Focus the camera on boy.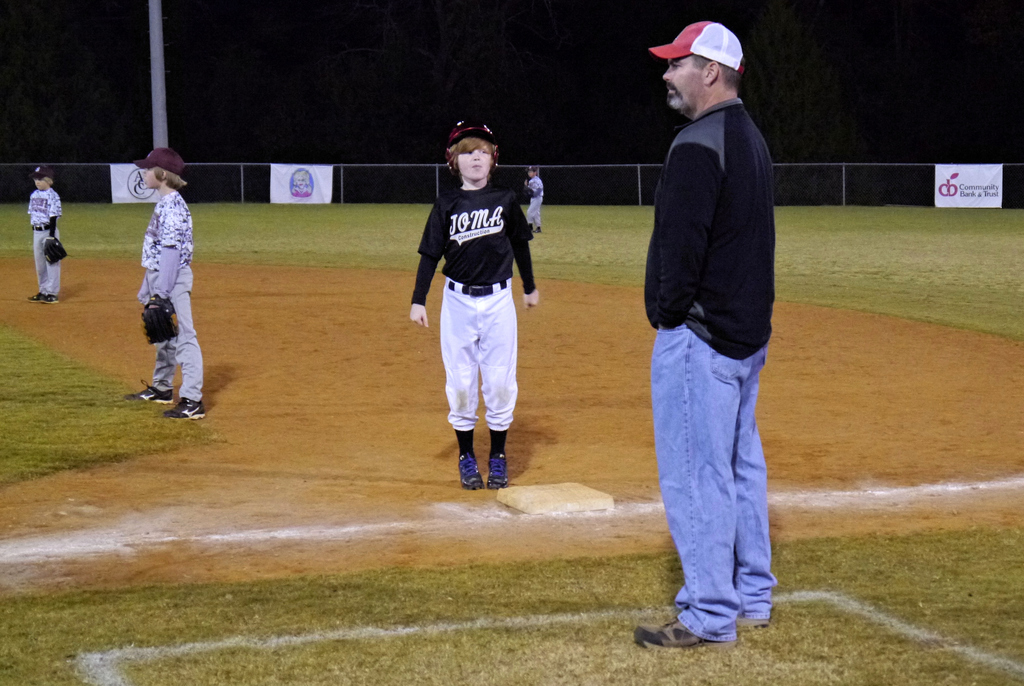
Focus region: <region>527, 164, 545, 236</region>.
